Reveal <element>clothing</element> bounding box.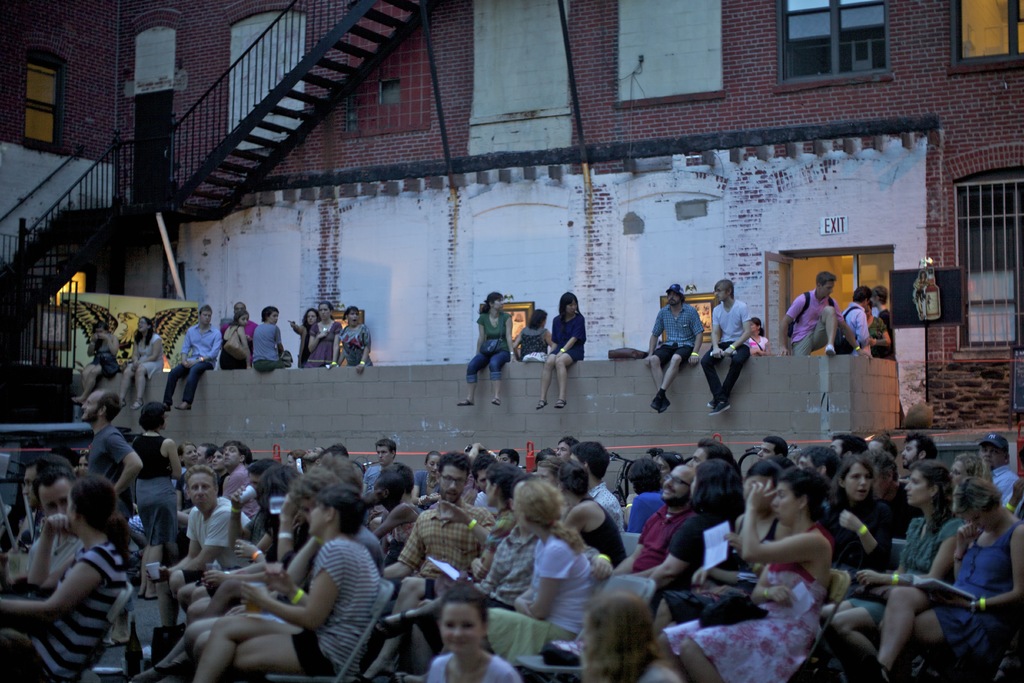
Revealed: [x1=636, y1=494, x2=691, y2=578].
